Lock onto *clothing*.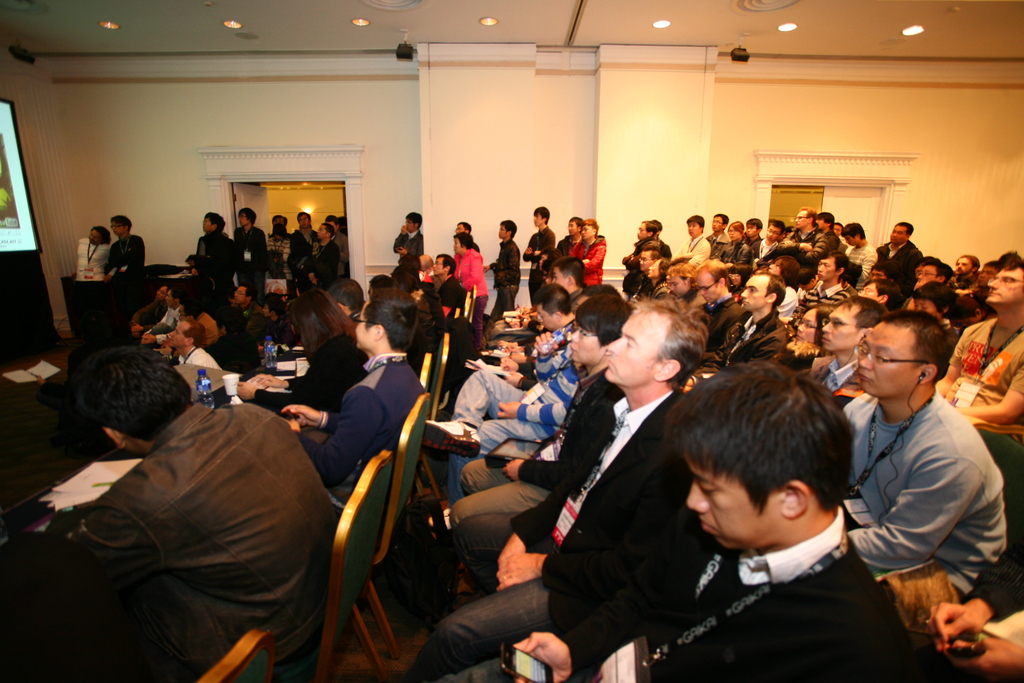
Locked: {"left": 488, "top": 238, "right": 516, "bottom": 324}.
